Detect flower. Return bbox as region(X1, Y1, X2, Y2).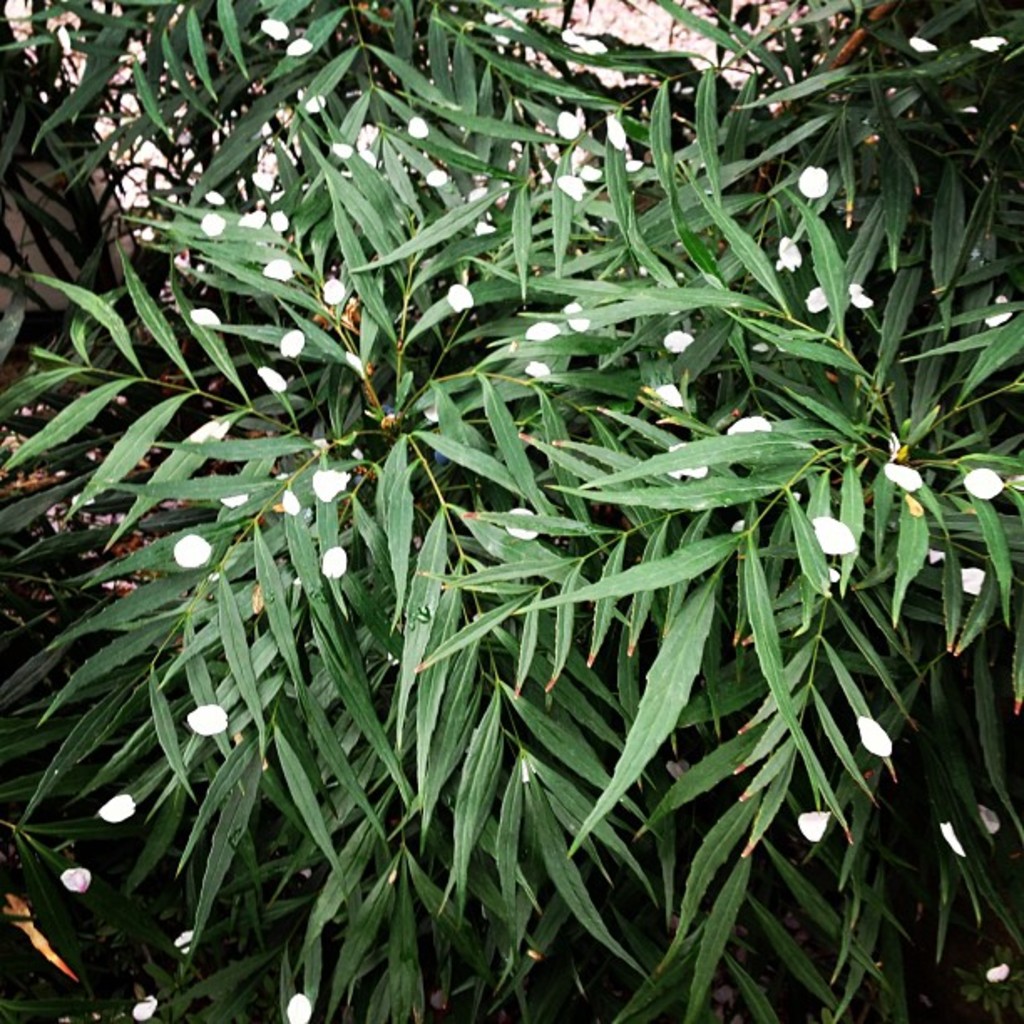
region(653, 380, 686, 408).
